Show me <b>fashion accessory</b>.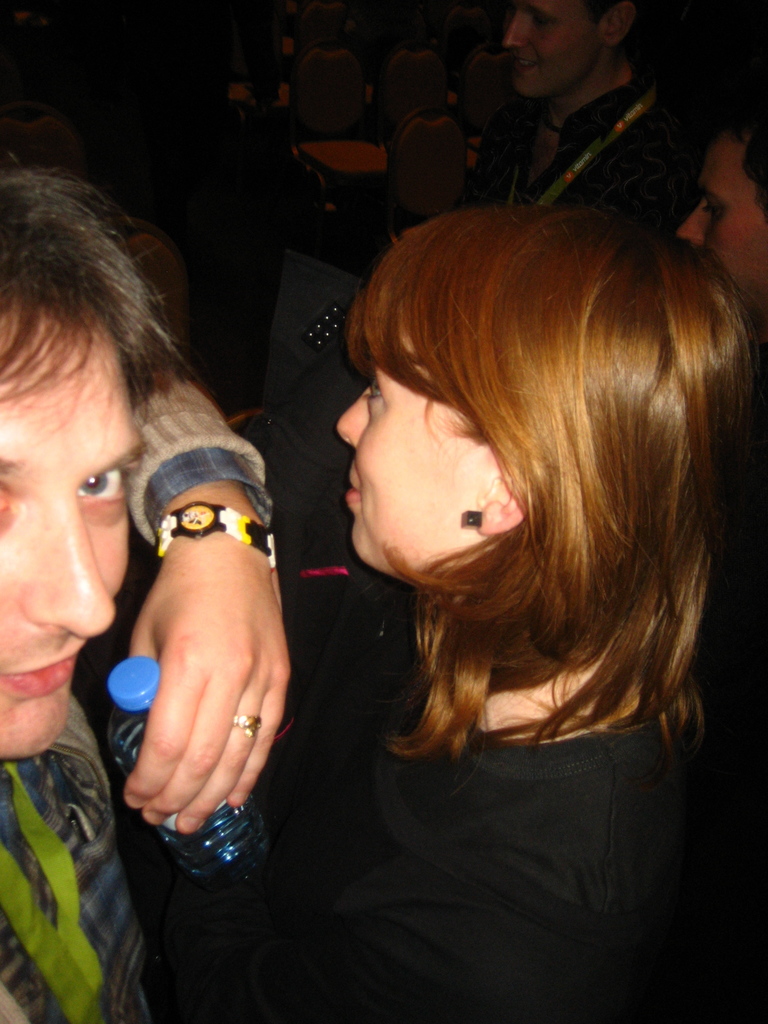
<b>fashion accessory</b> is here: [x1=235, y1=710, x2=262, y2=742].
